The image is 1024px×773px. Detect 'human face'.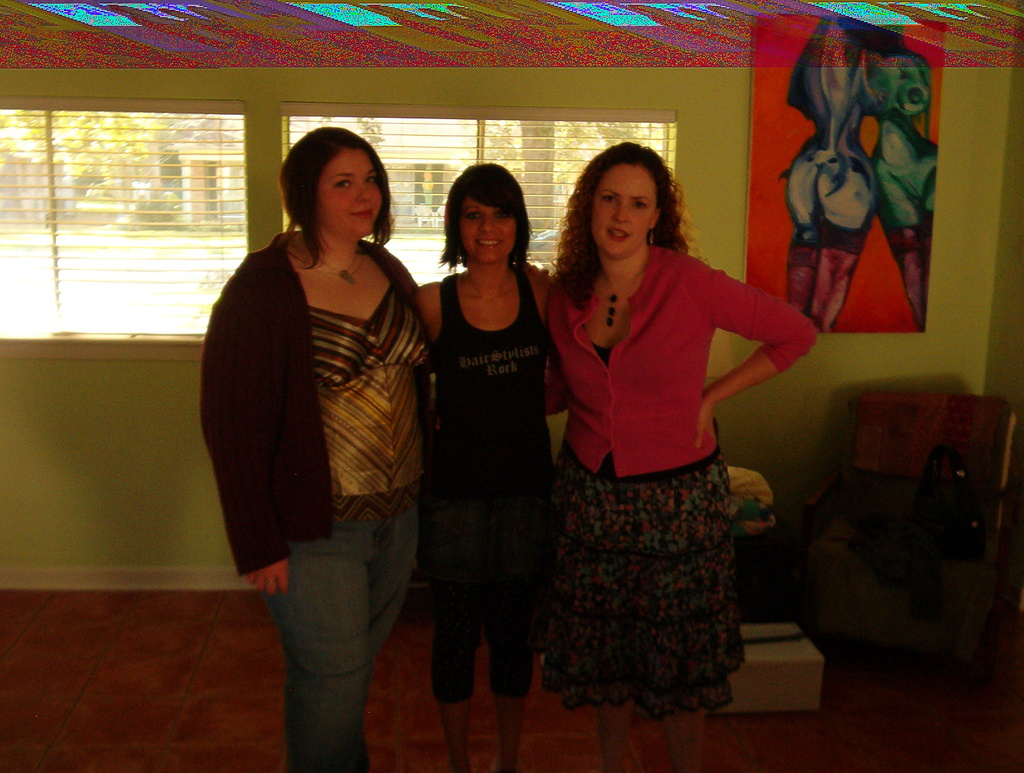
Detection: box=[458, 197, 518, 260].
